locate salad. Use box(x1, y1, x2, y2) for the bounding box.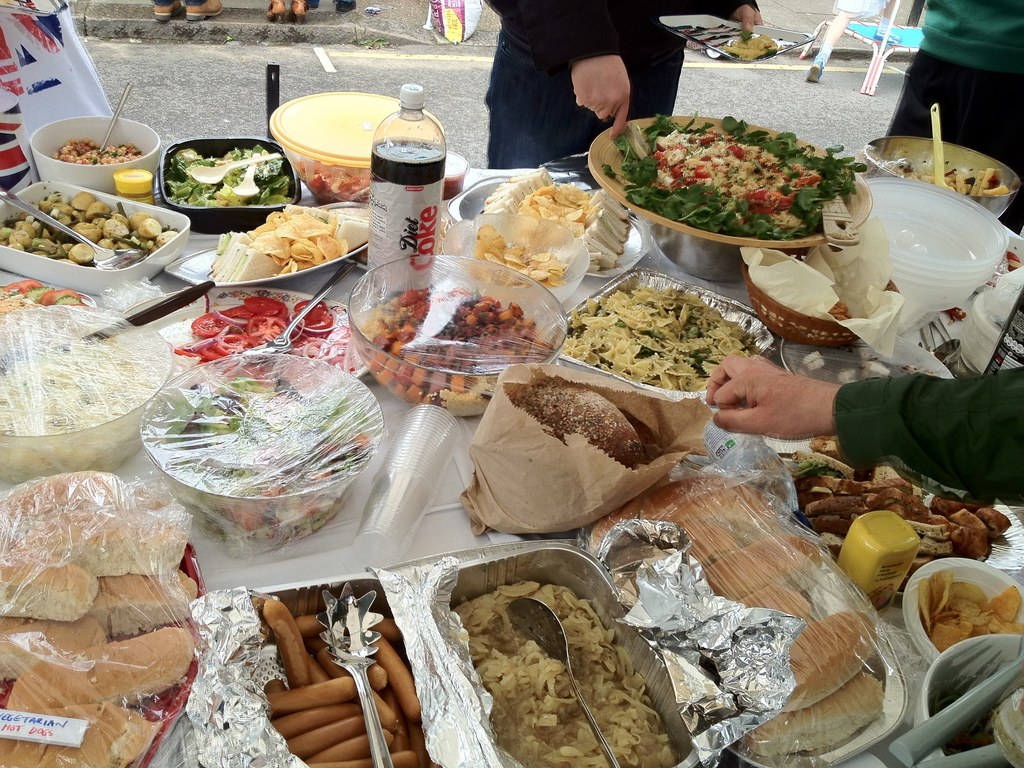
box(163, 143, 296, 214).
